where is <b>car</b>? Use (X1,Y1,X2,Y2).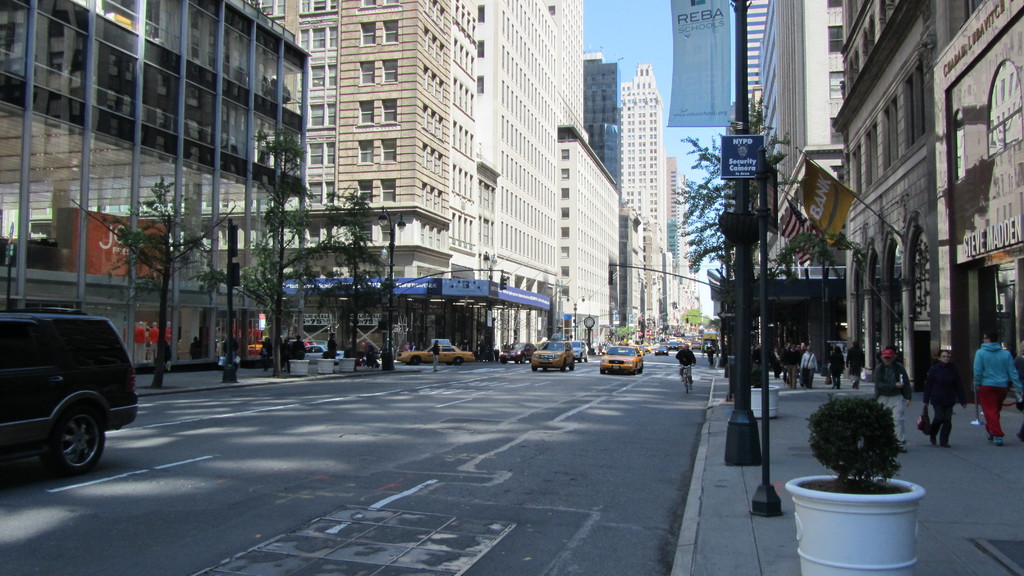
(397,346,481,365).
